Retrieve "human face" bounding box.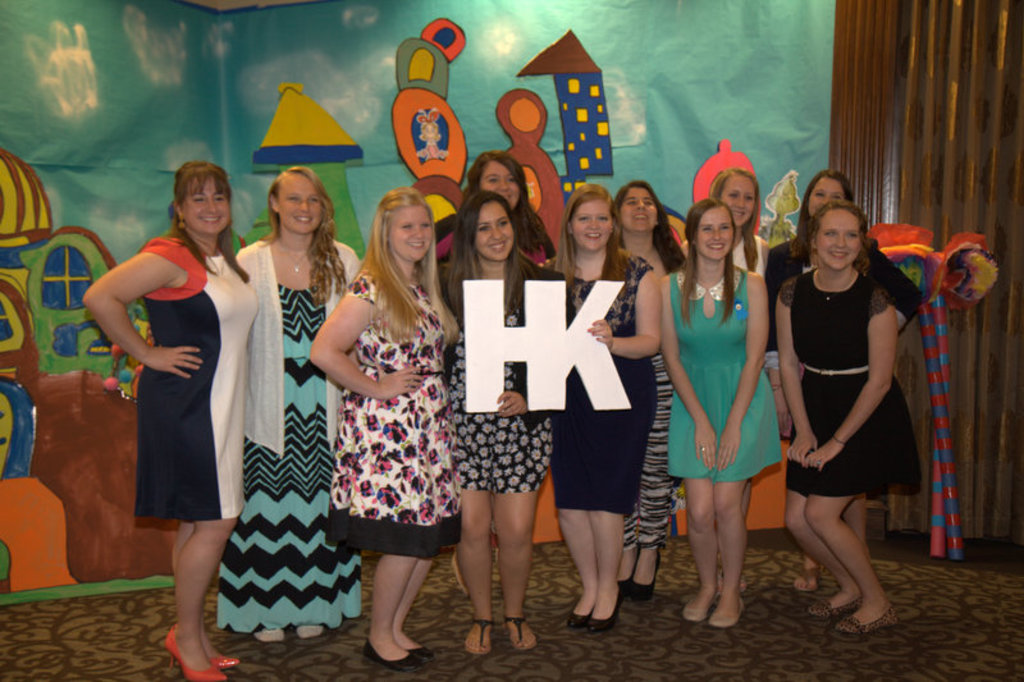
Bounding box: BBox(387, 207, 435, 270).
